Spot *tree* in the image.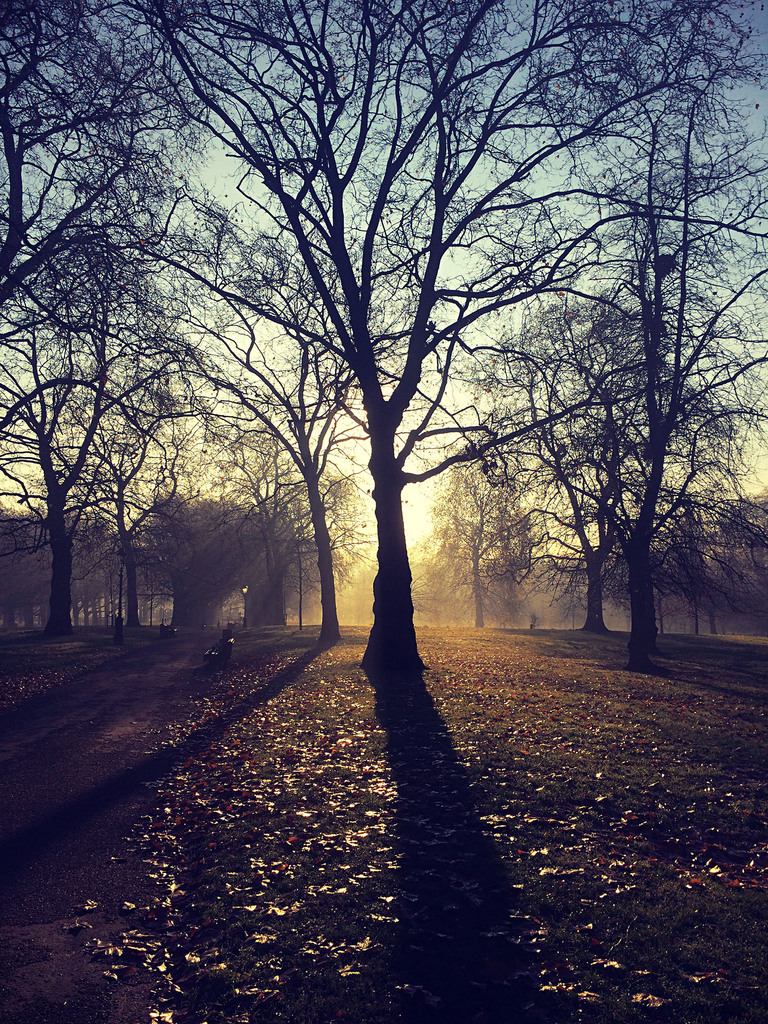
*tree* found at 45/335/239/640.
